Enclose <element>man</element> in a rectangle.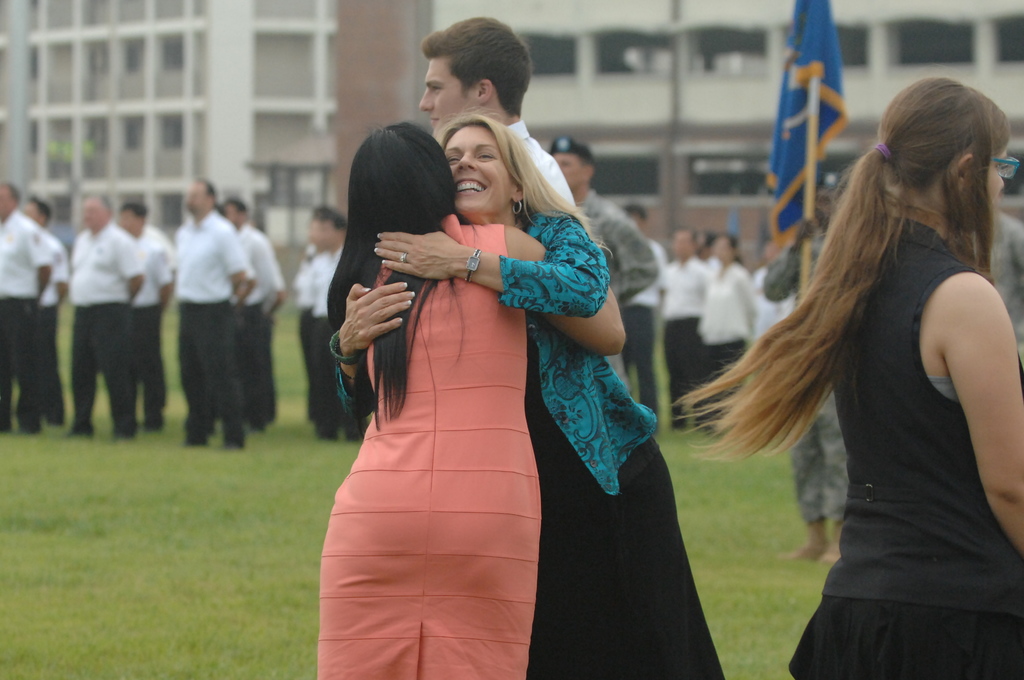
box(15, 197, 69, 425).
